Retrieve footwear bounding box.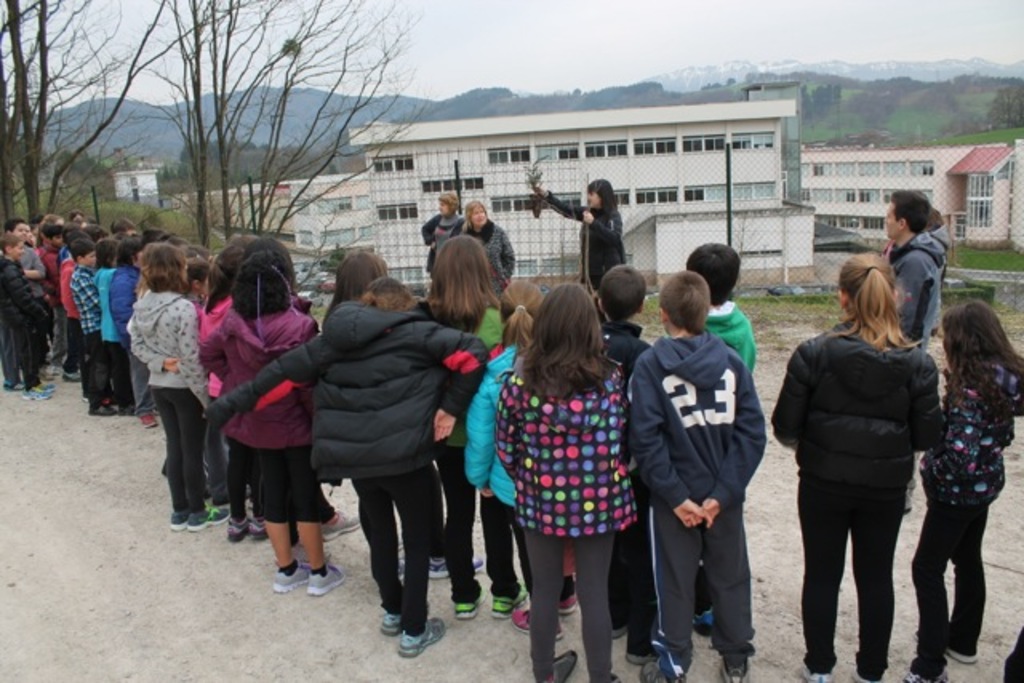
Bounding box: detection(142, 411, 163, 429).
